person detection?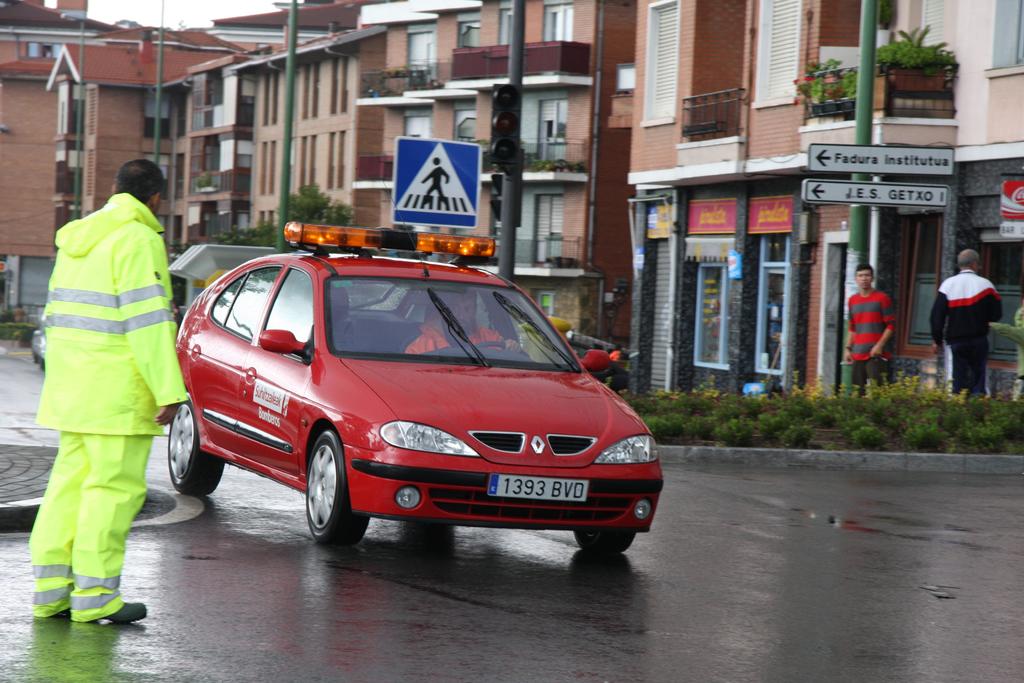
locate(609, 346, 626, 397)
